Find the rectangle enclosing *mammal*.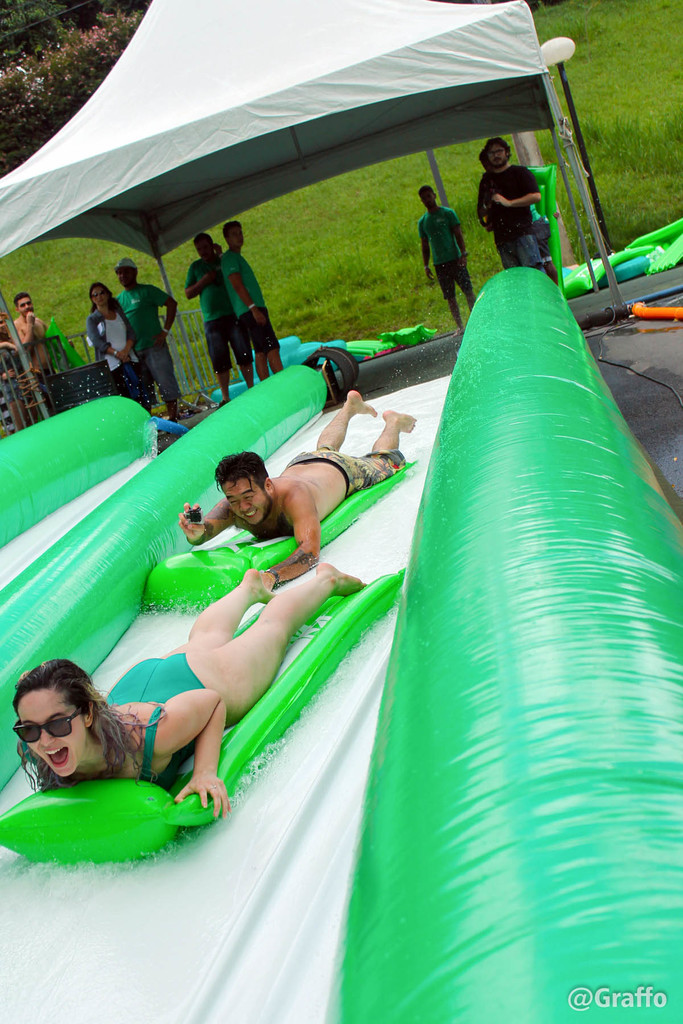
{"left": 94, "top": 285, "right": 147, "bottom": 408}.
